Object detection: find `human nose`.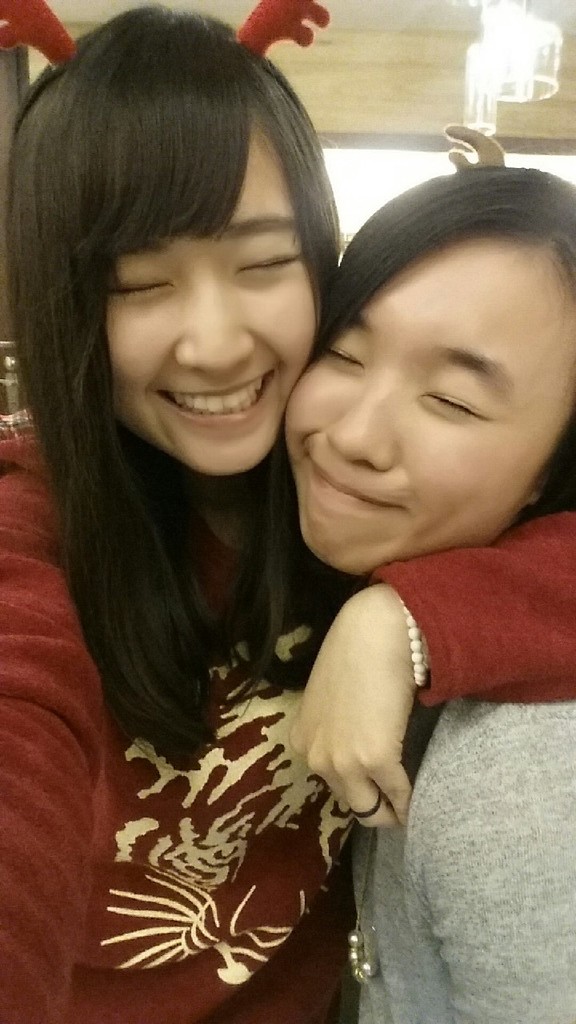
(left=331, top=378, right=397, bottom=473).
